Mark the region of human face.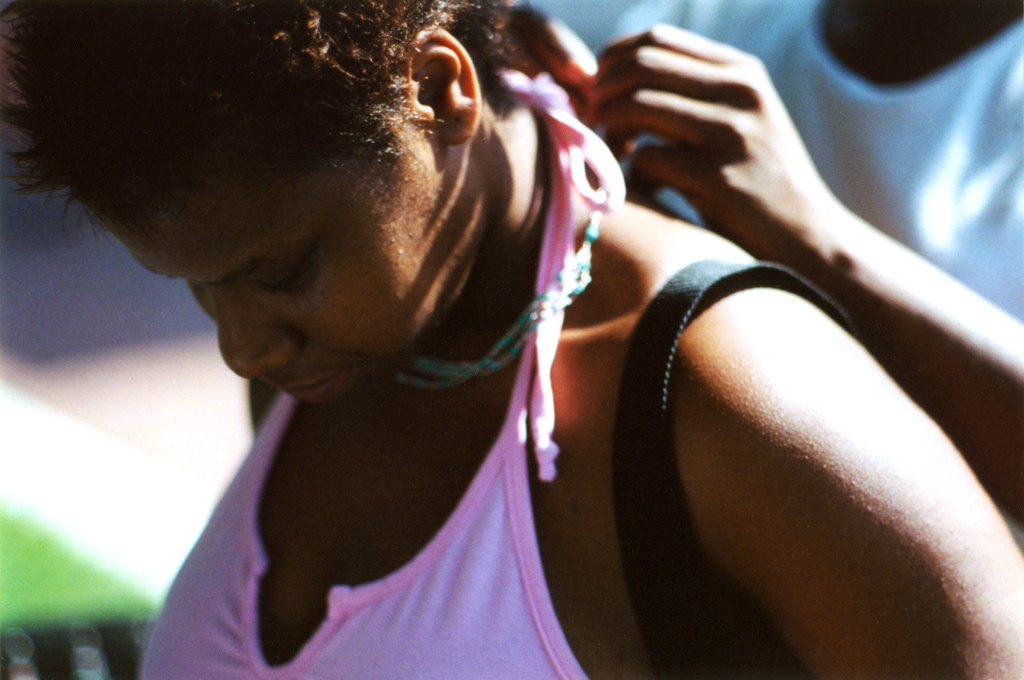
Region: 79,143,482,409.
